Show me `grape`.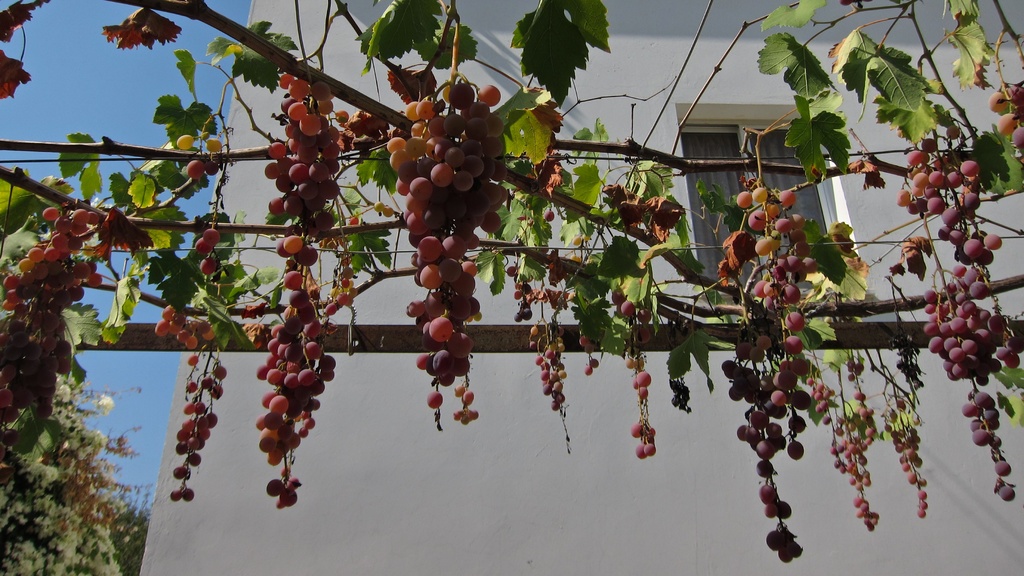
`grape` is here: 1009 86 1023 104.
